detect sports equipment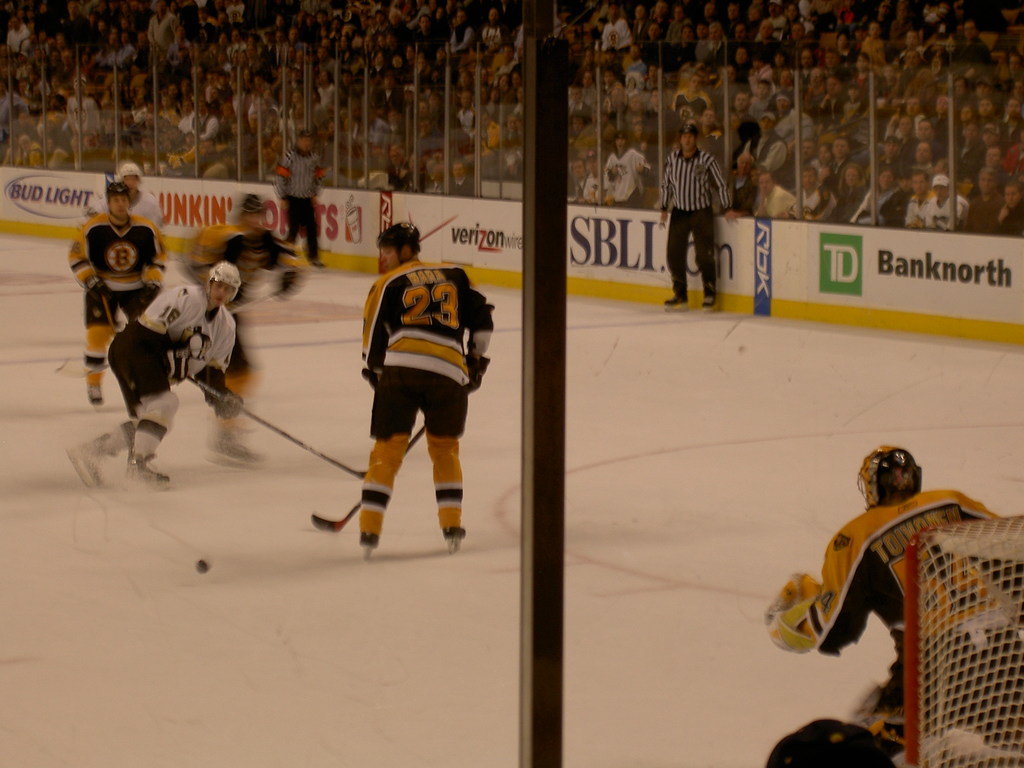
left=314, top=418, right=433, bottom=532
